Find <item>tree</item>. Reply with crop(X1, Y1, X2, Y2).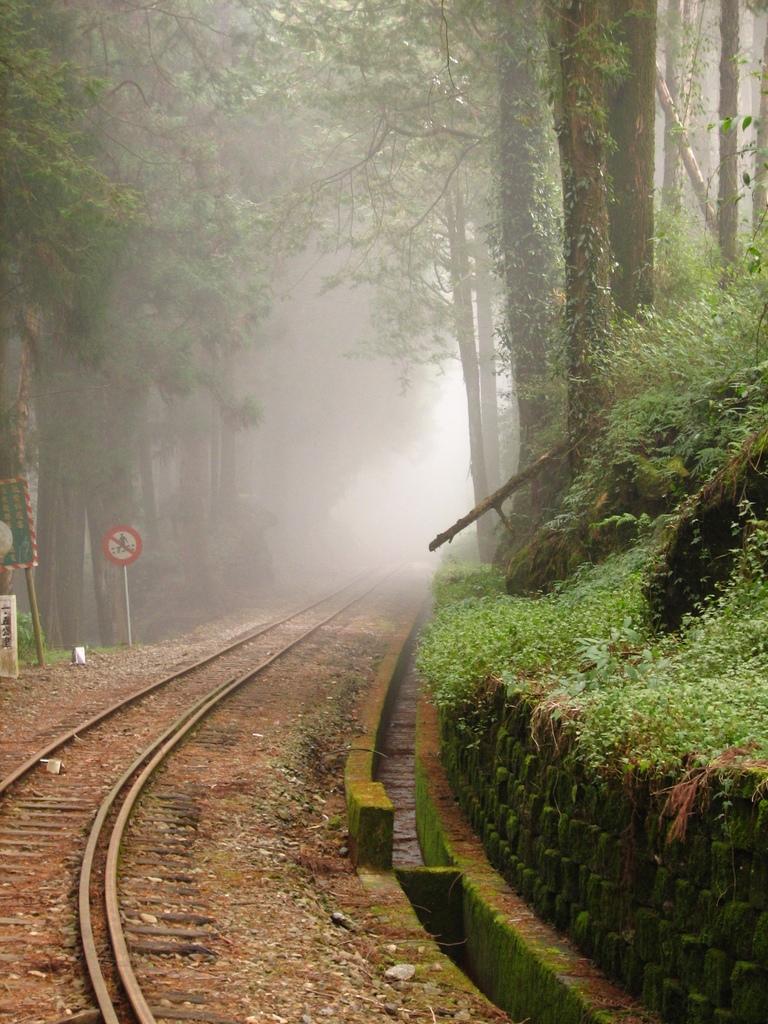
crop(436, 0, 593, 548).
